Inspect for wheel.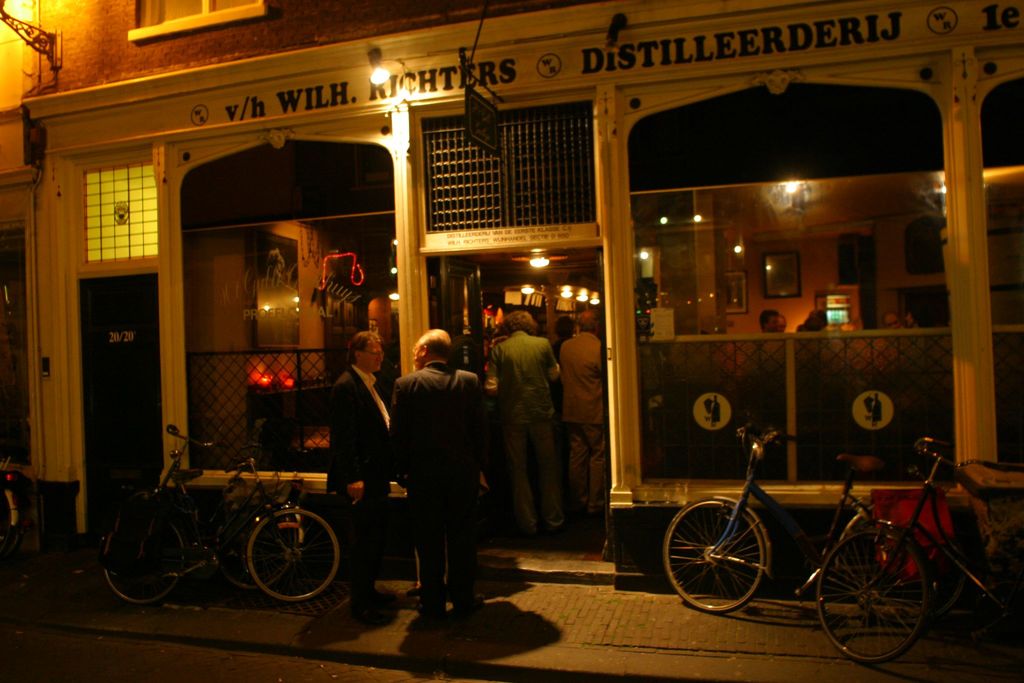
Inspection: <region>244, 507, 340, 602</region>.
